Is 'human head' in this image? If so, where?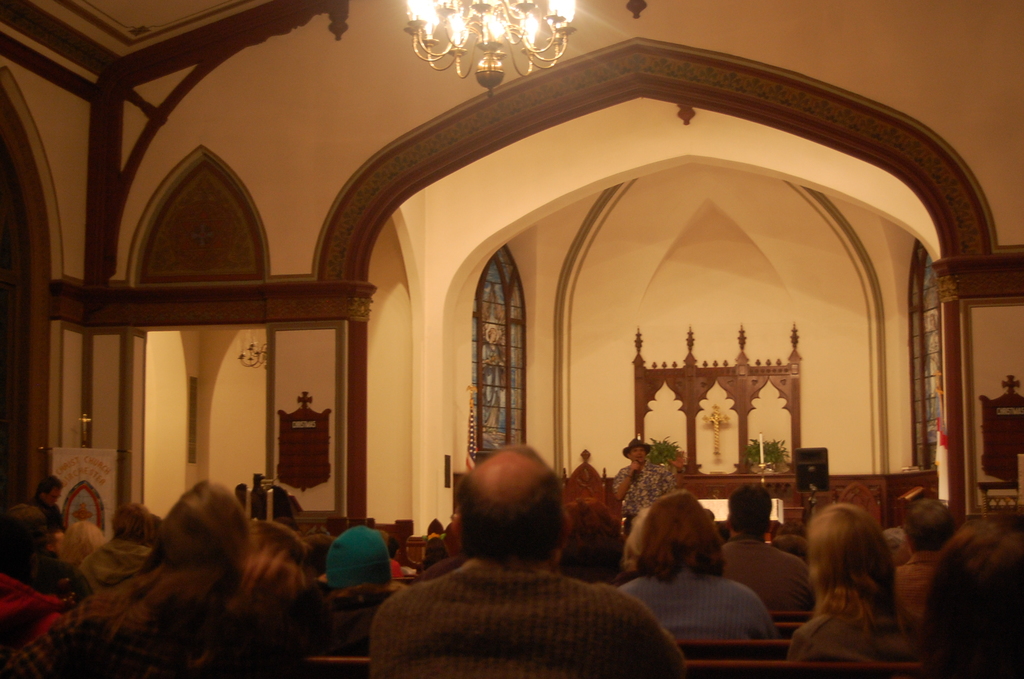
Yes, at locate(804, 506, 893, 604).
